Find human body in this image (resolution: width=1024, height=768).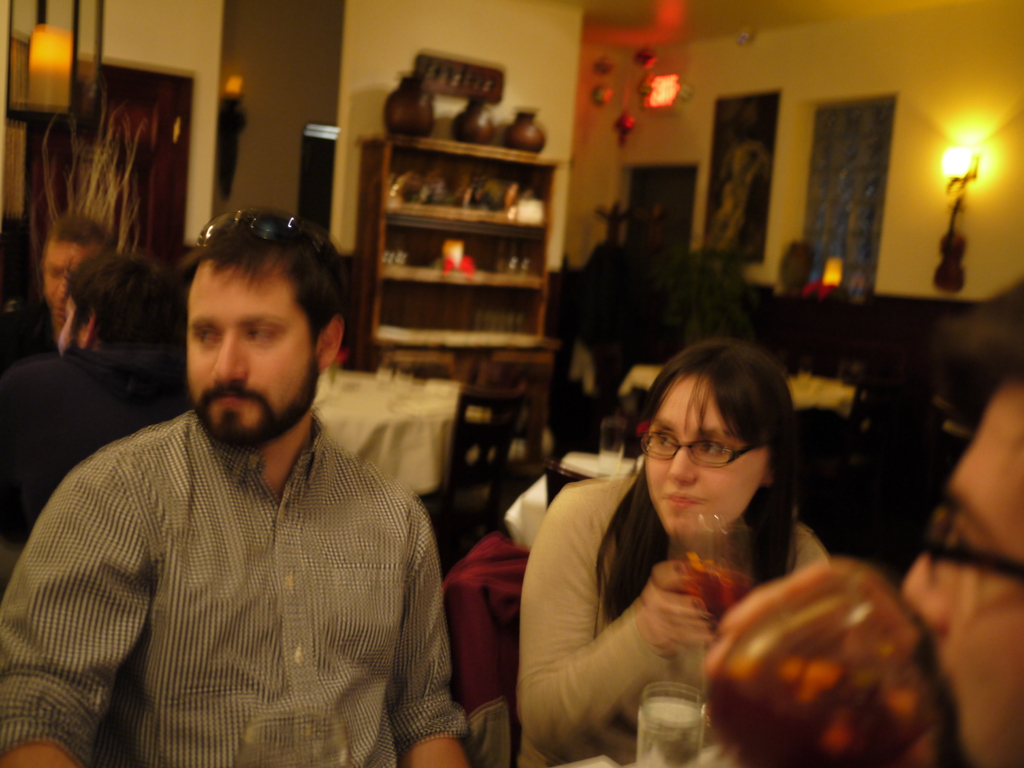
bbox=[24, 181, 493, 767].
